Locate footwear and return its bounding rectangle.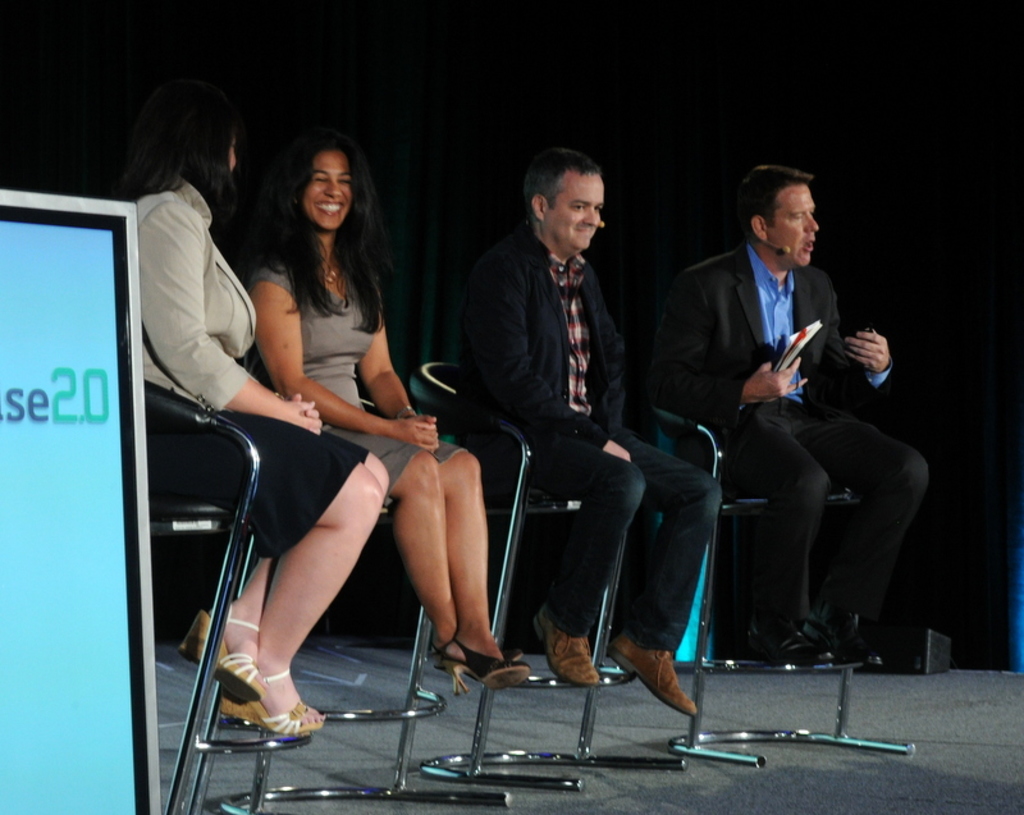
bbox(826, 604, 882, 665).
